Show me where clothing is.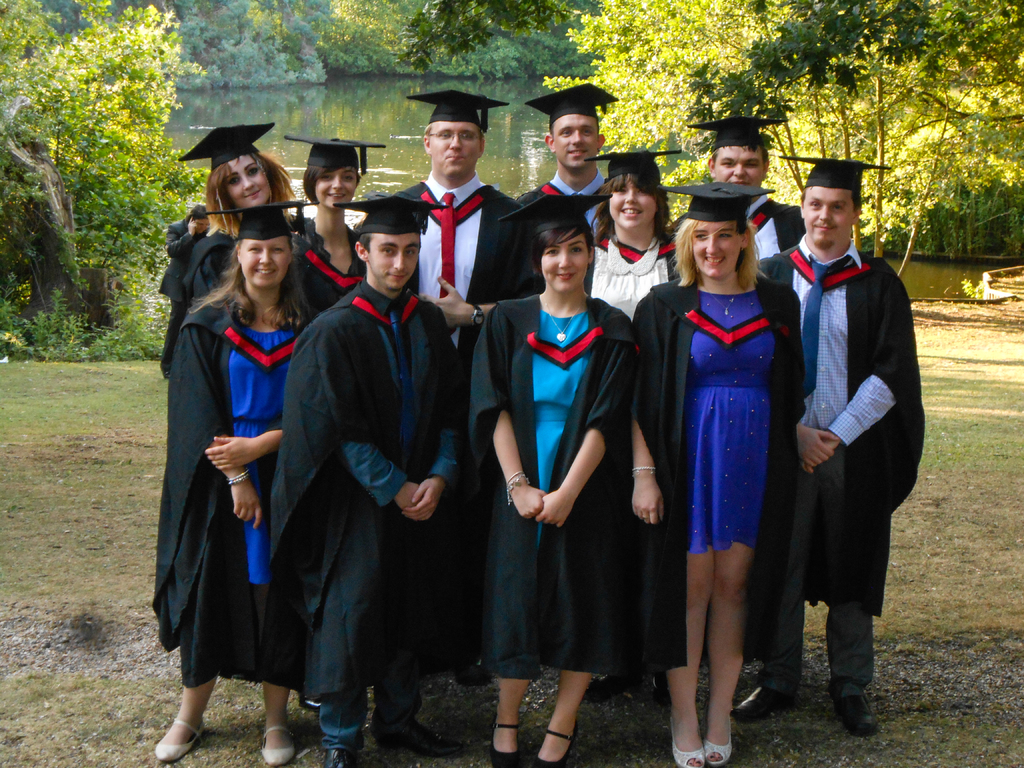
clothing is at 267/273/462/753.
